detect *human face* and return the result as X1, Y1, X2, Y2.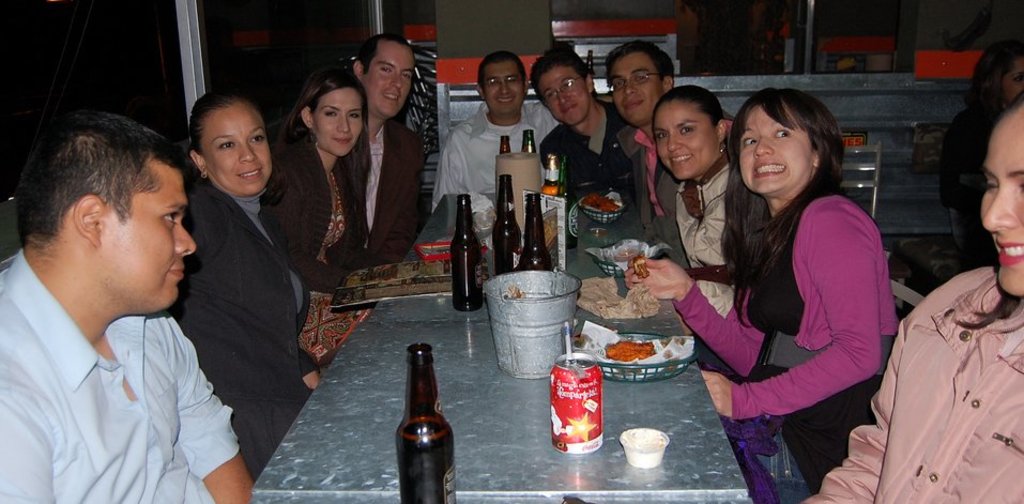
657, 105, 717, 175.
